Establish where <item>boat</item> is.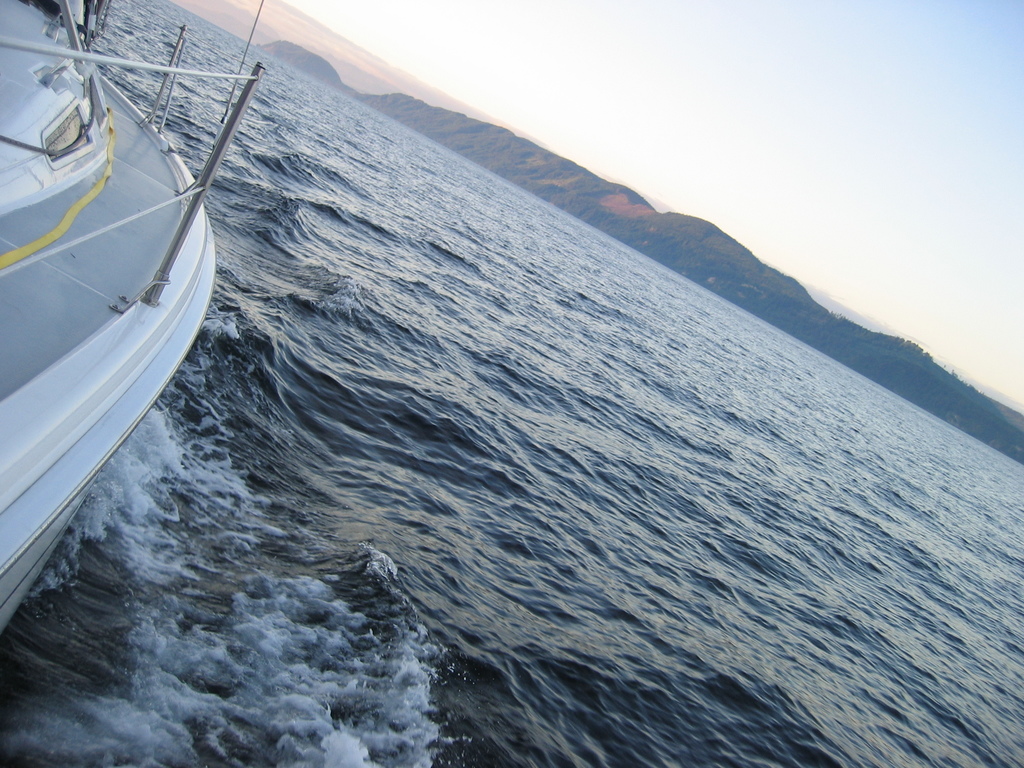
Established at bbox=[1, 30, 230, 646].
